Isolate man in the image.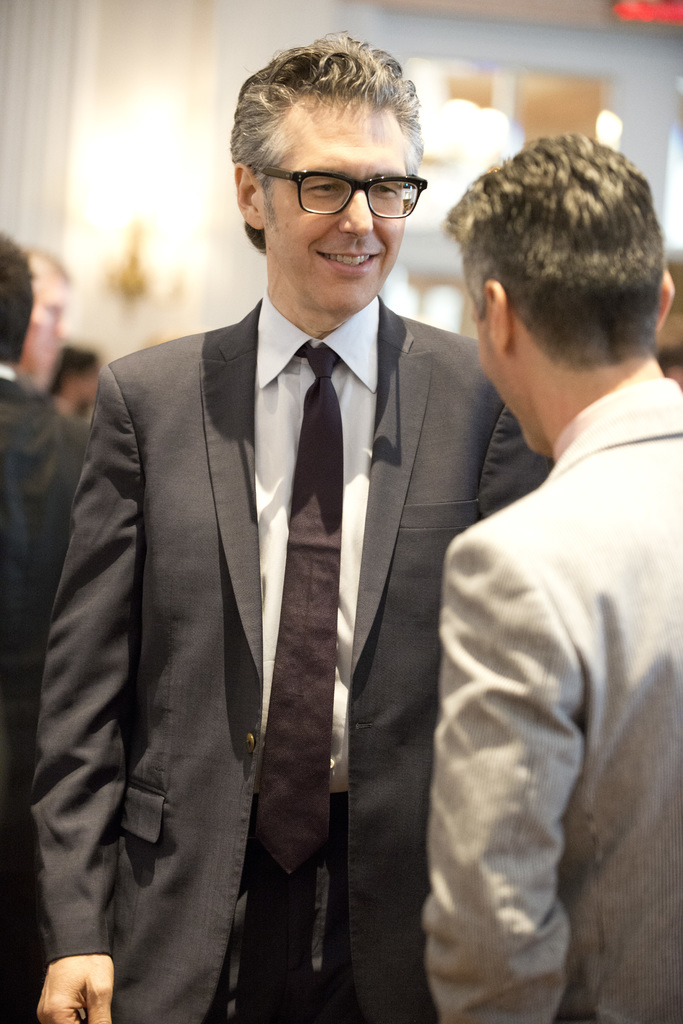
Isolated region: bbox(13, 45, 553, 1017).
